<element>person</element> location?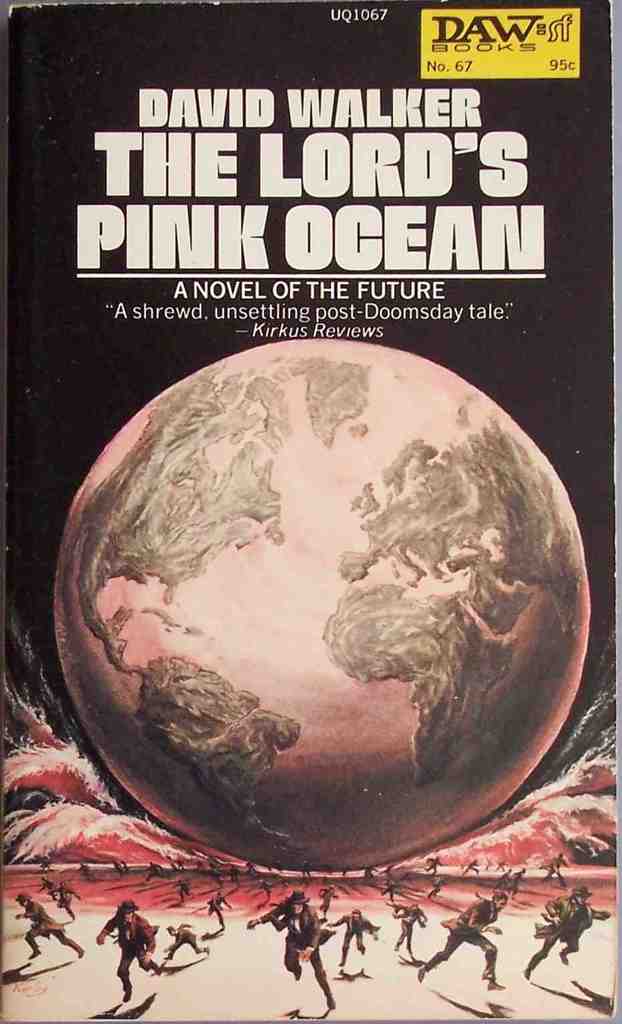
x1=496 y1=866 x2=527 y2=899
